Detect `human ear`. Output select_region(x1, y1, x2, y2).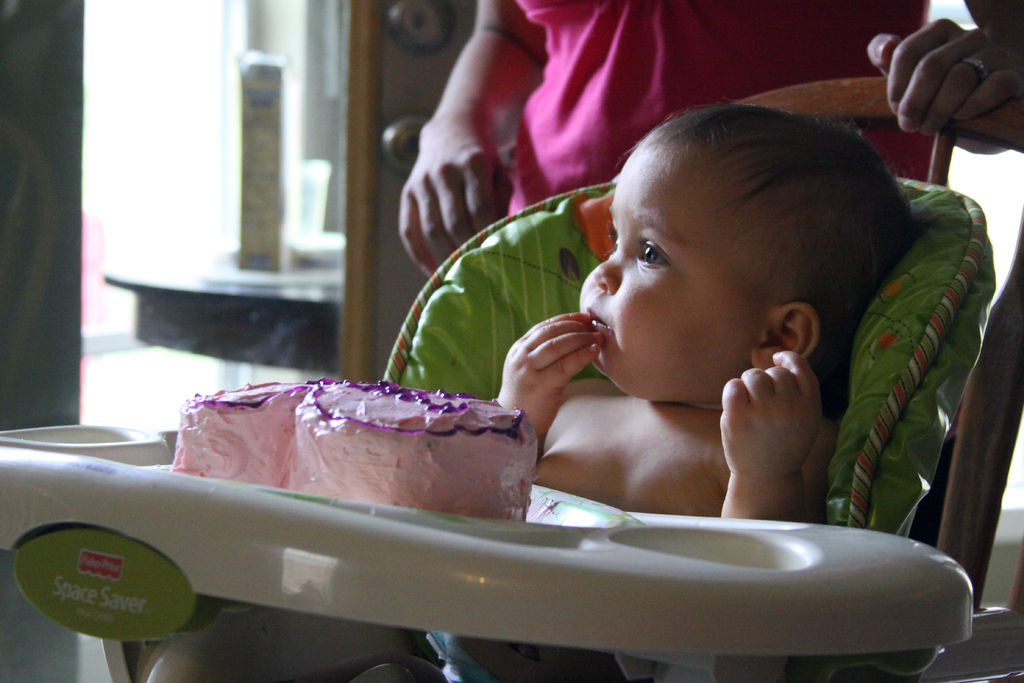
select_region(749, 300, 820, 367).
